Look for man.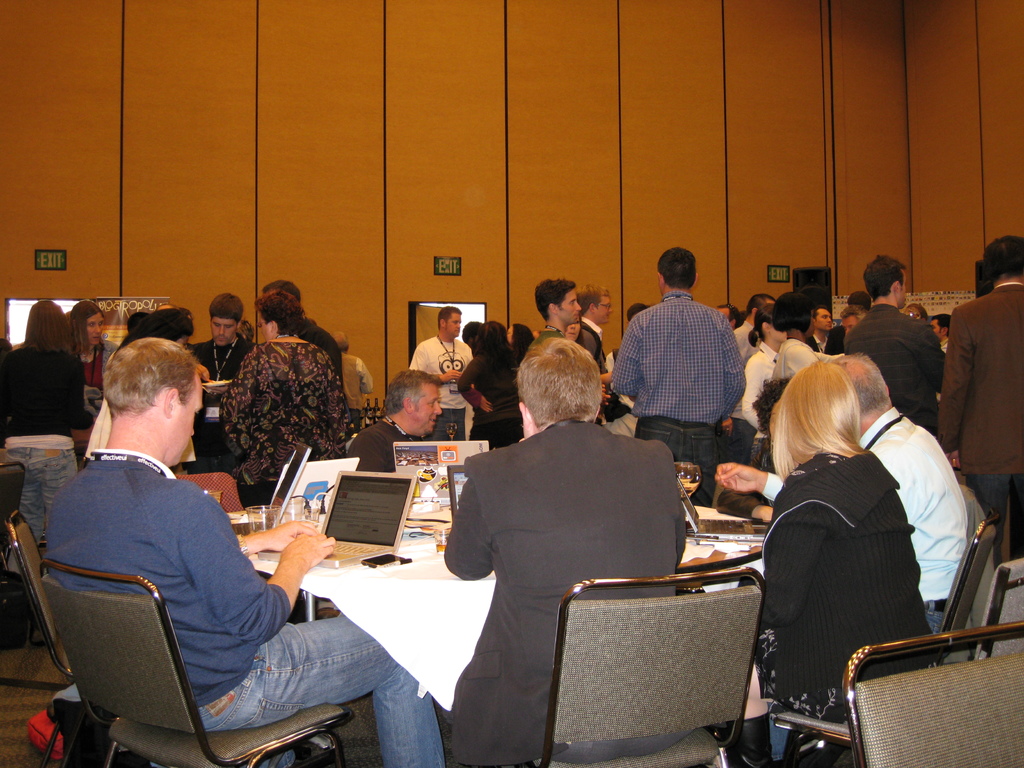
Found: {"left": 192, "top": 291, "right": 264, "bottom": 499}.
